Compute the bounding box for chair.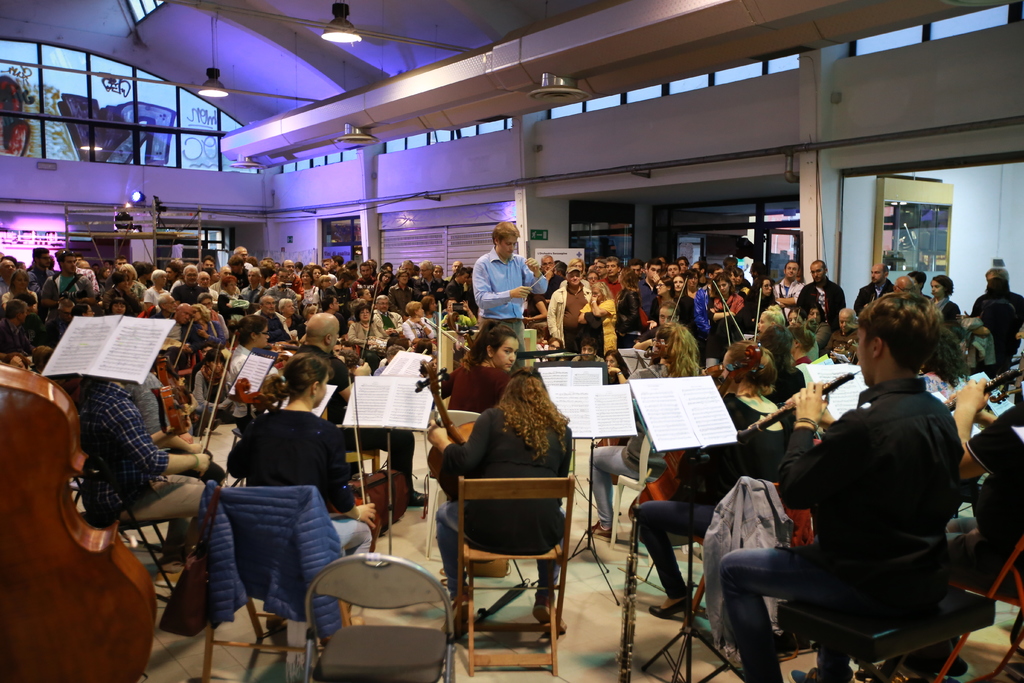
[941,522,1023,682].
